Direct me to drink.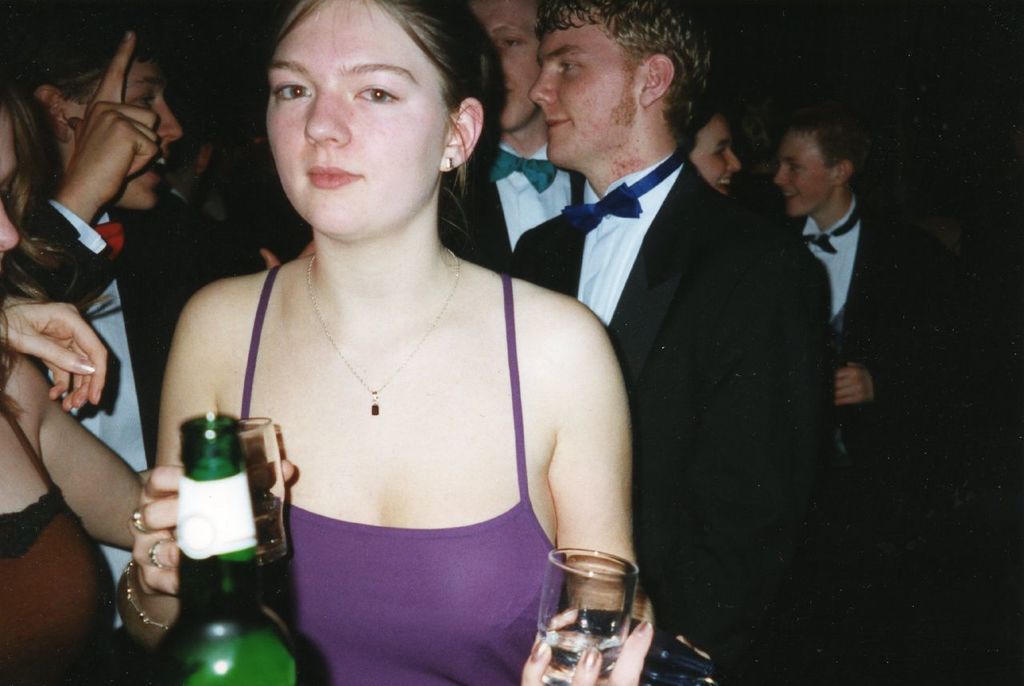
Direction: {"left": 166, "top": 574, "right": 274, "bottom": 685}.
